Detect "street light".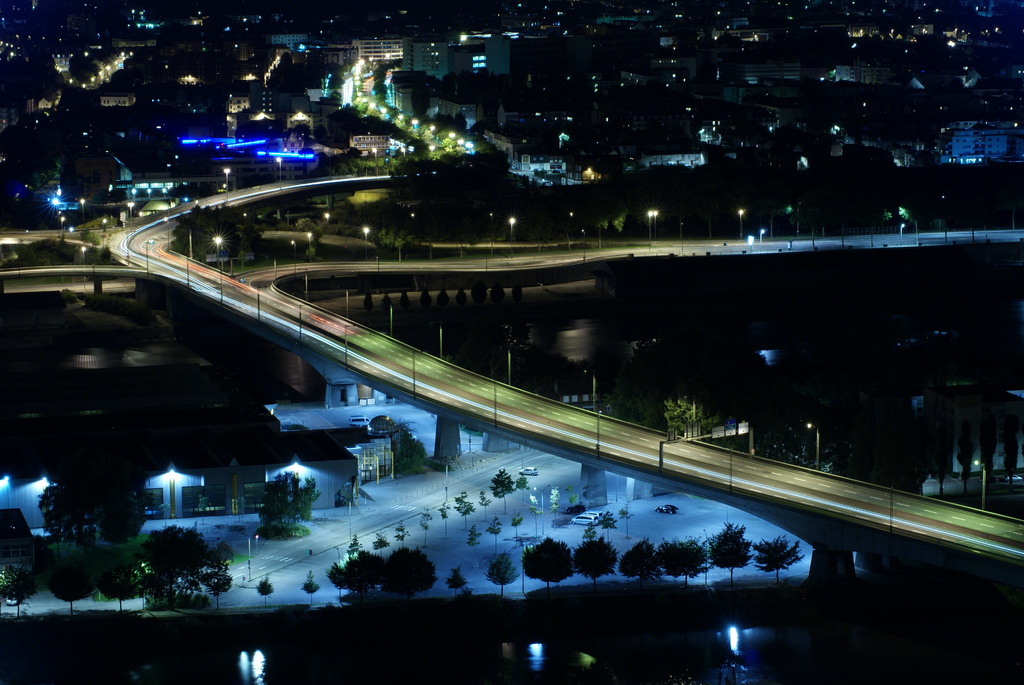
Detected at {"left": 379, "top": 107, "right": 385, "bottom": 116}.
